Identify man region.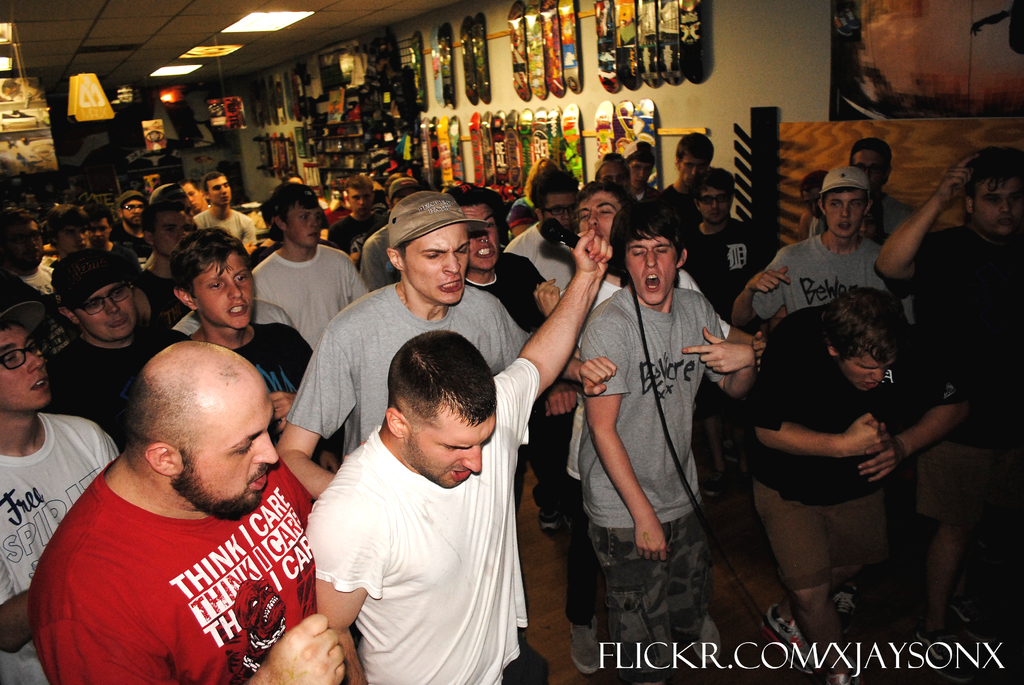
Region: (0, 297, 121, 684).
